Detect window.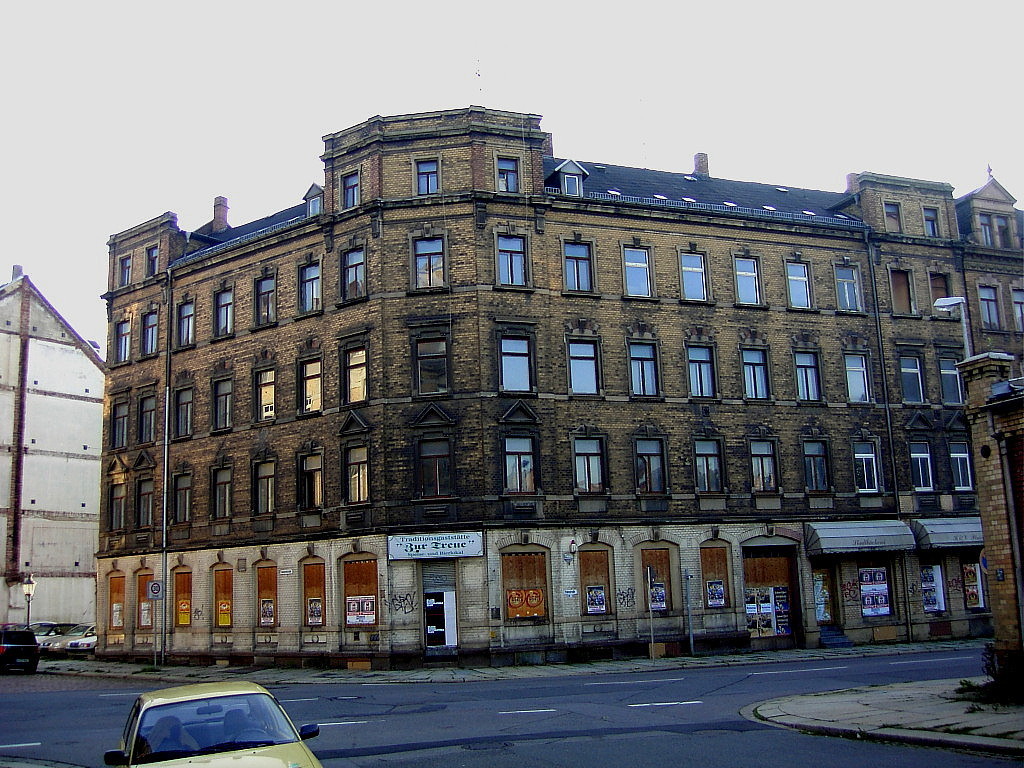
Detected at l=105, t=385, r=136, b=461.
